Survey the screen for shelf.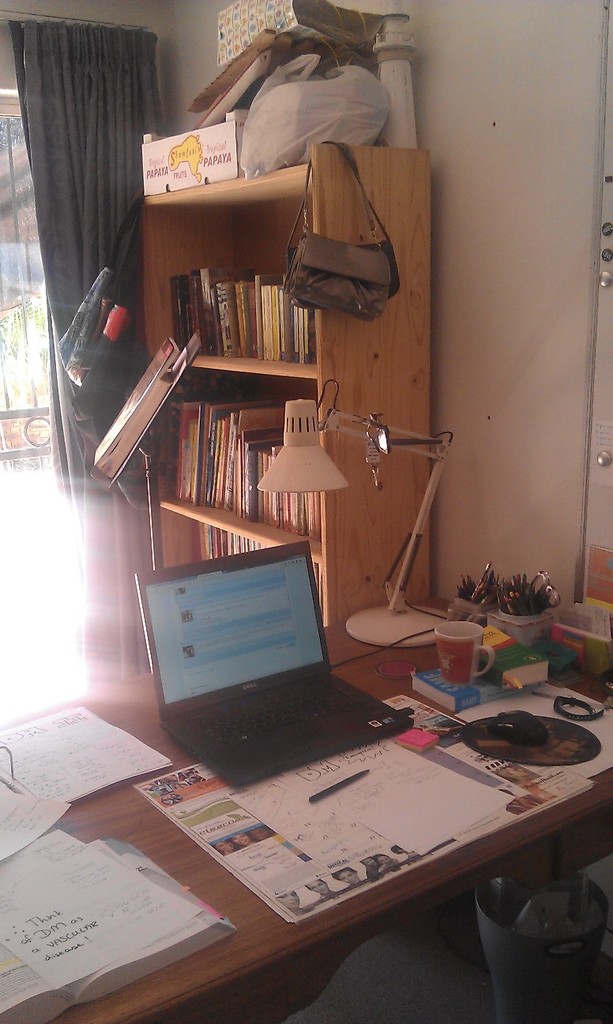
Survey found: rect(149, 499, 331, 668).
